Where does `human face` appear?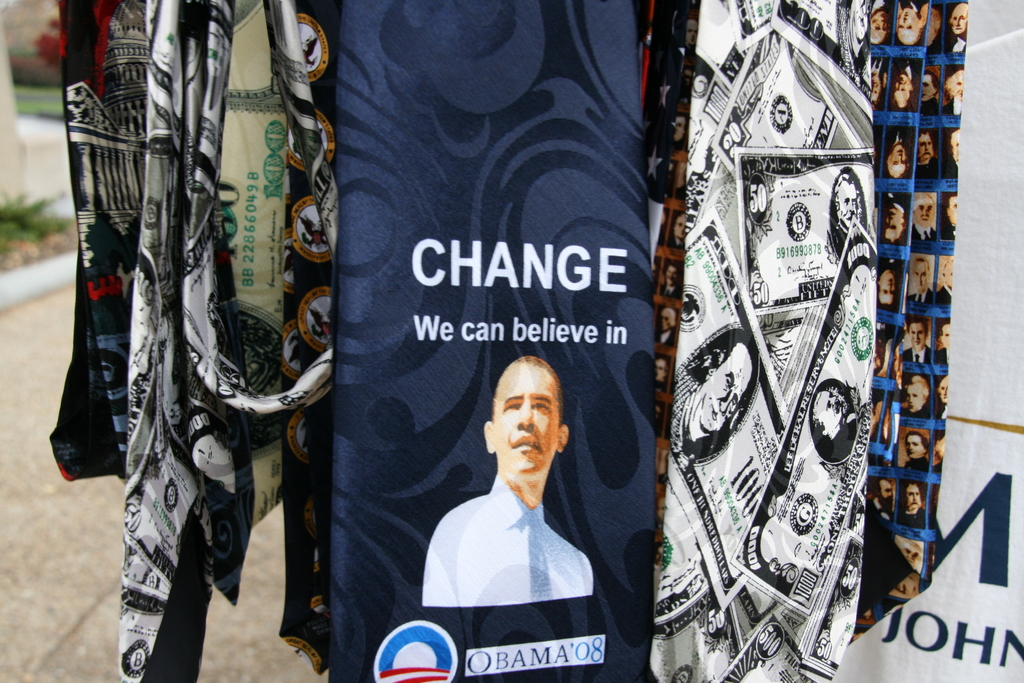
Appears at region(837, 181, 862, 226).
